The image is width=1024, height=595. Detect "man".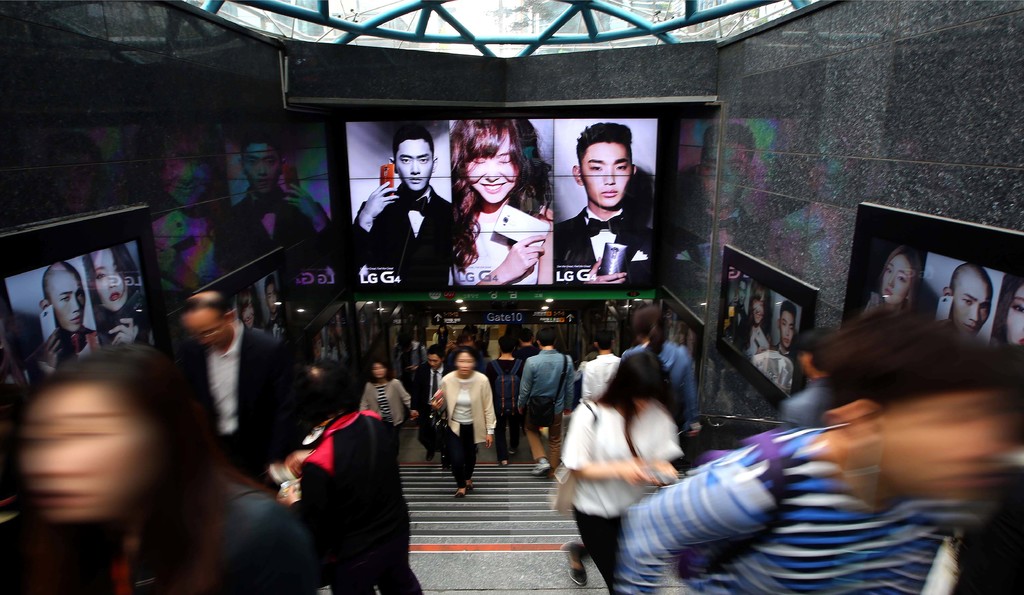
Detection: pyautogui.locateOnScreen(410, 346, 454, 461).
